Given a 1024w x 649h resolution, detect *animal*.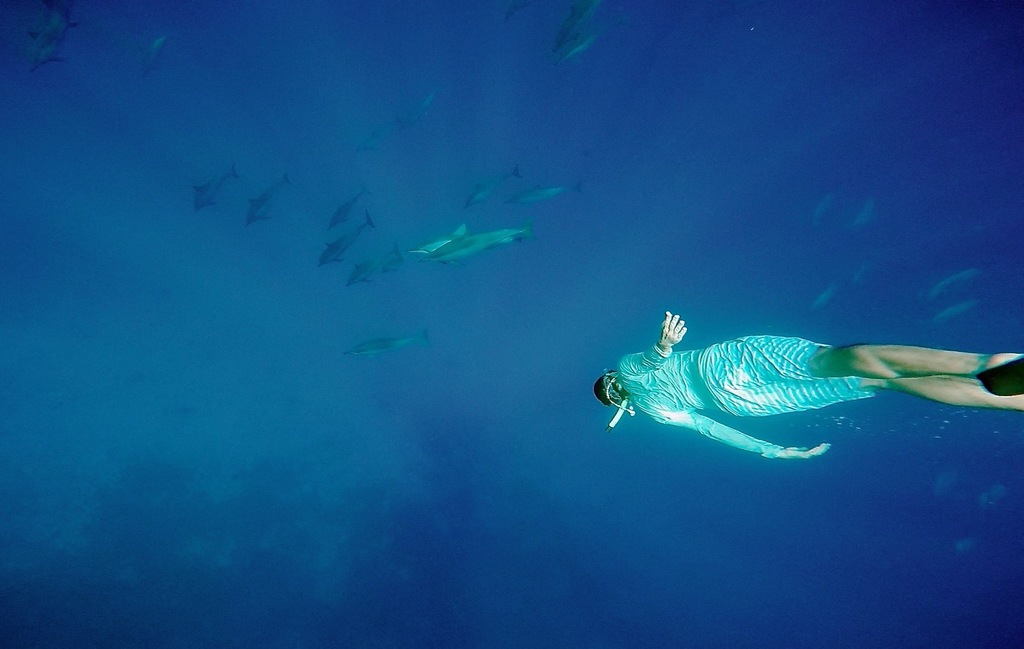
box(977, 486, 1013, 523).
